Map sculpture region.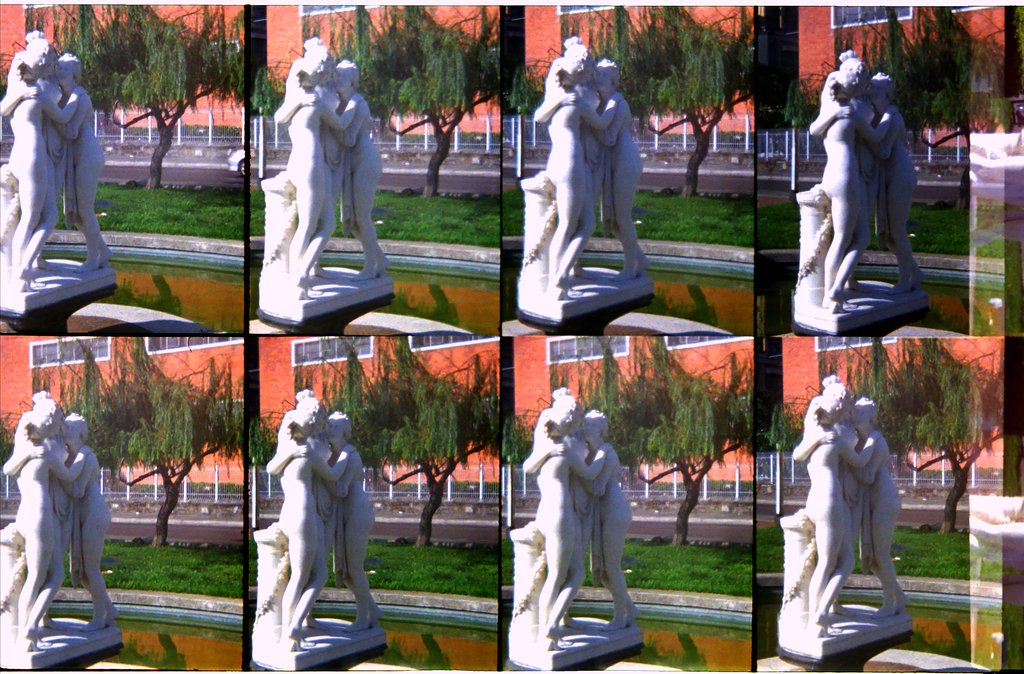
Mapped to [x1=0, y1=30, x2=63, y2=282].
